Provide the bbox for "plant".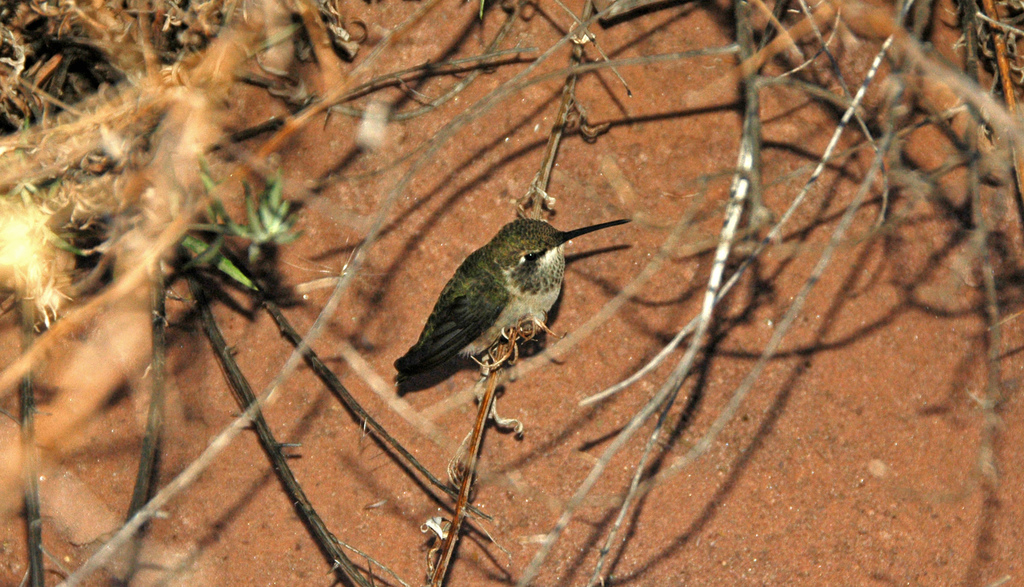
bbox=(204, 153, 307, 264).
